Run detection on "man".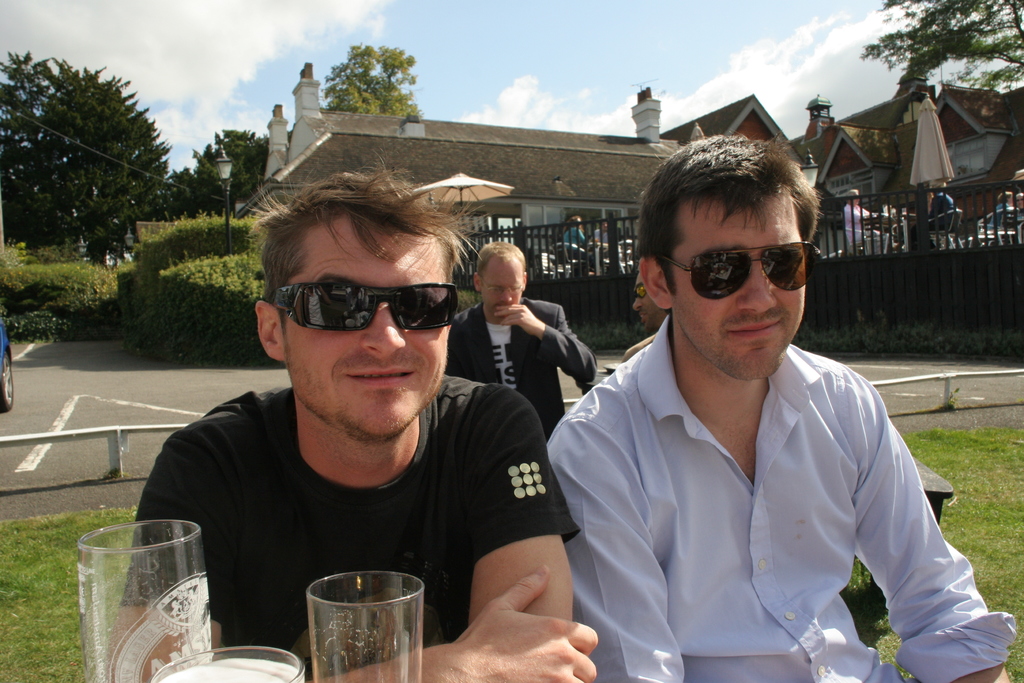
Result: (left=446, top=238, right=604, bottom=438).
